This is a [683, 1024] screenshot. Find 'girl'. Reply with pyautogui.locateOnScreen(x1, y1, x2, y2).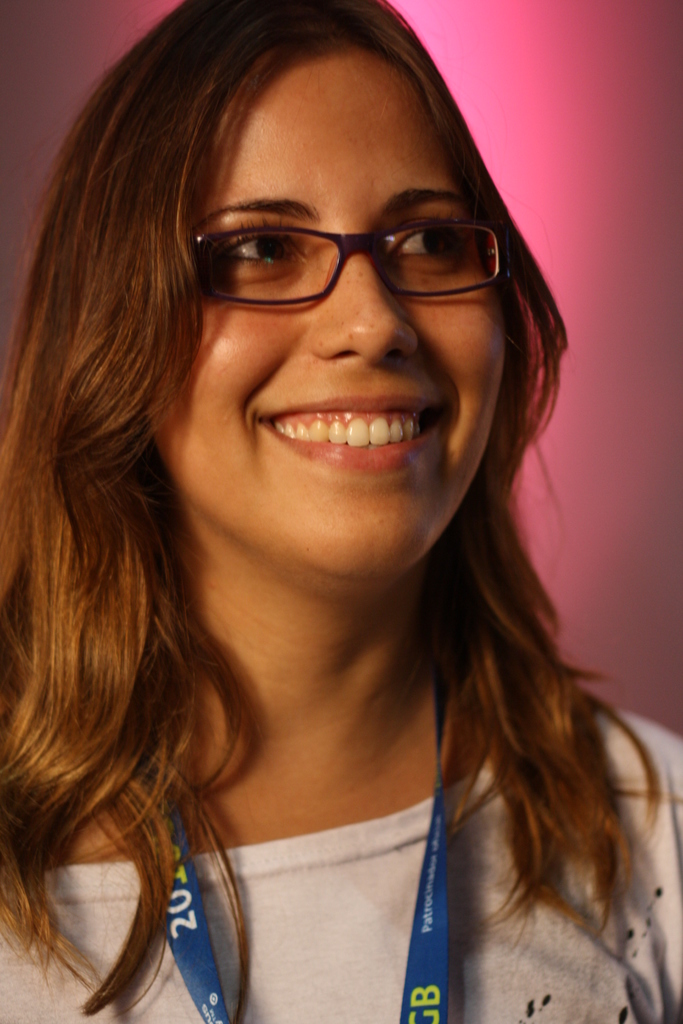
pyautogui.locateOnScreen(0, 0, 682, 1023).
